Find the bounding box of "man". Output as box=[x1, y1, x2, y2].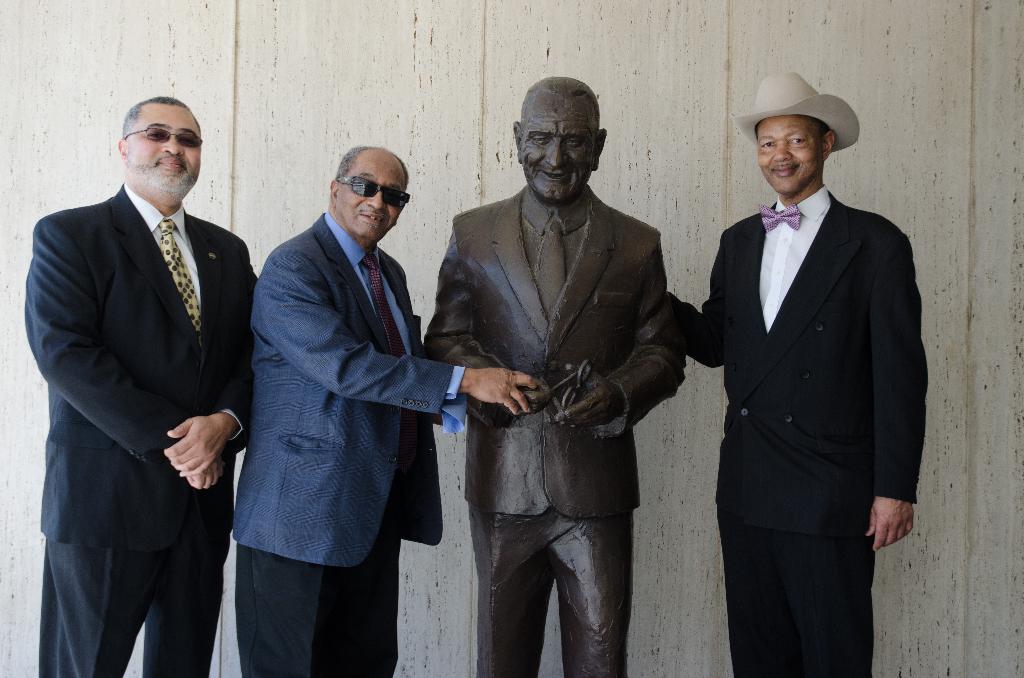
box=[17, 85, 254, 677].
